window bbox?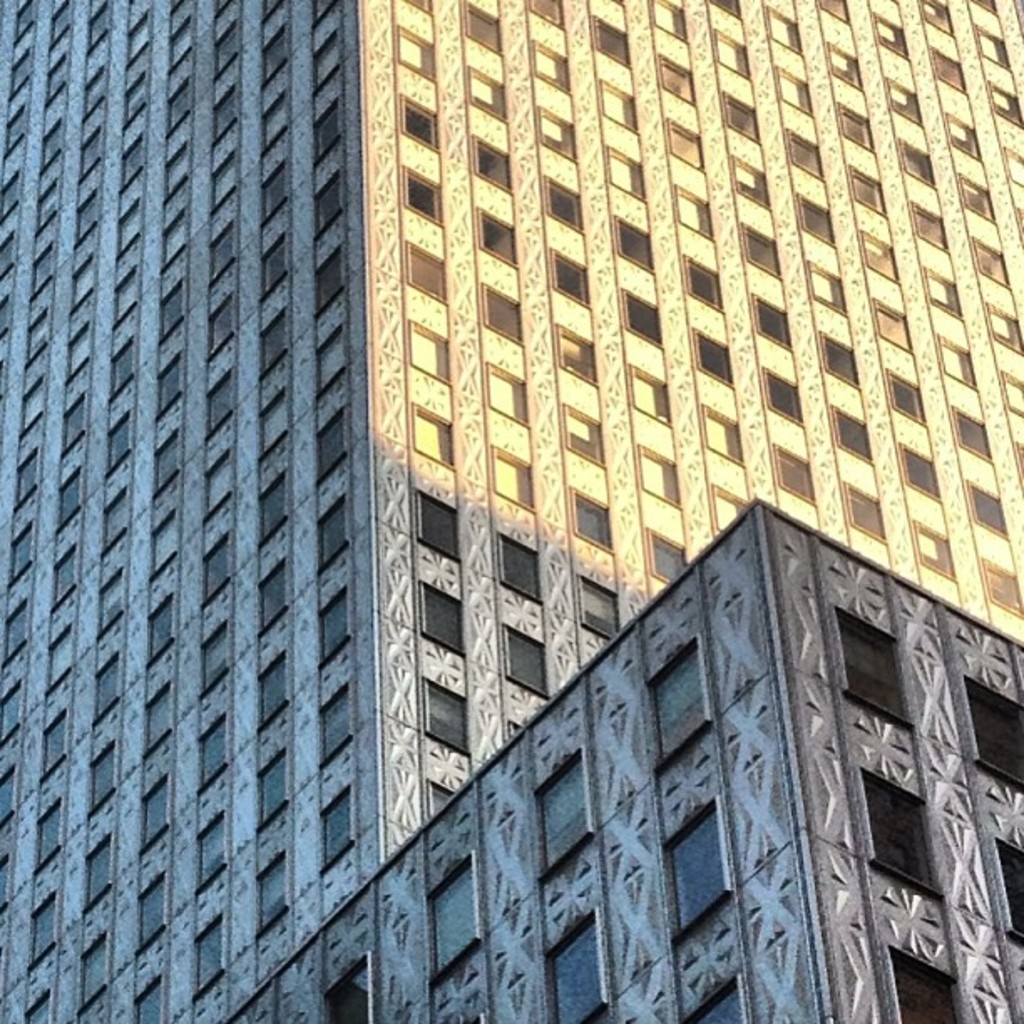
{"x1": 92, "y1": 658, "x2": 119, "y2": 723}
